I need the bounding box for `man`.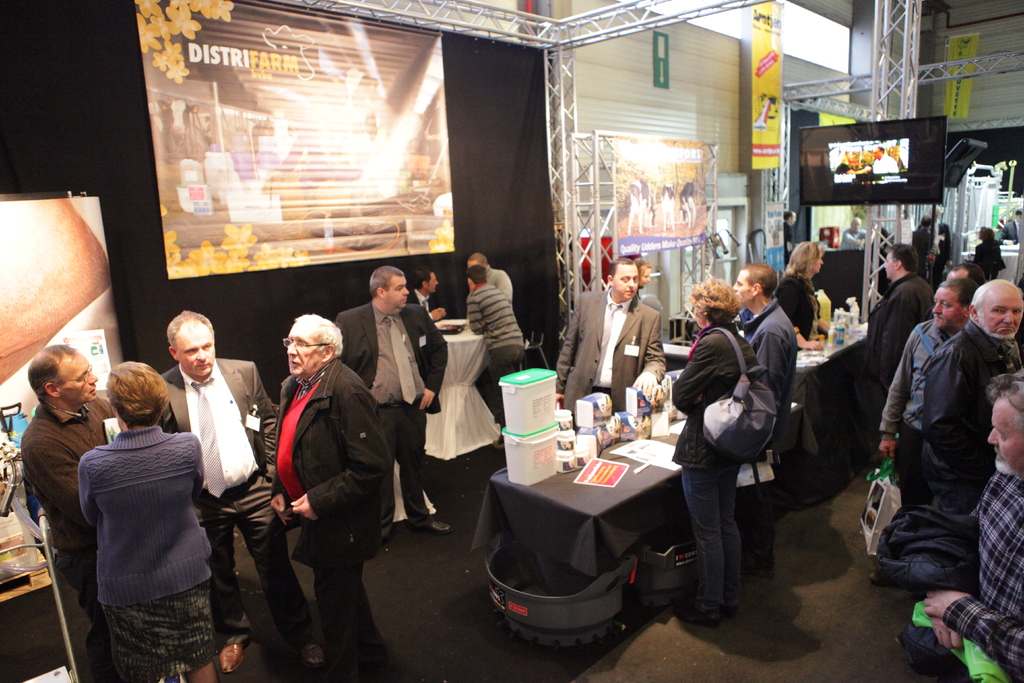
Here it is: {"x1": 787, "y1": 208, "x2": 794, "y2": 260}.
